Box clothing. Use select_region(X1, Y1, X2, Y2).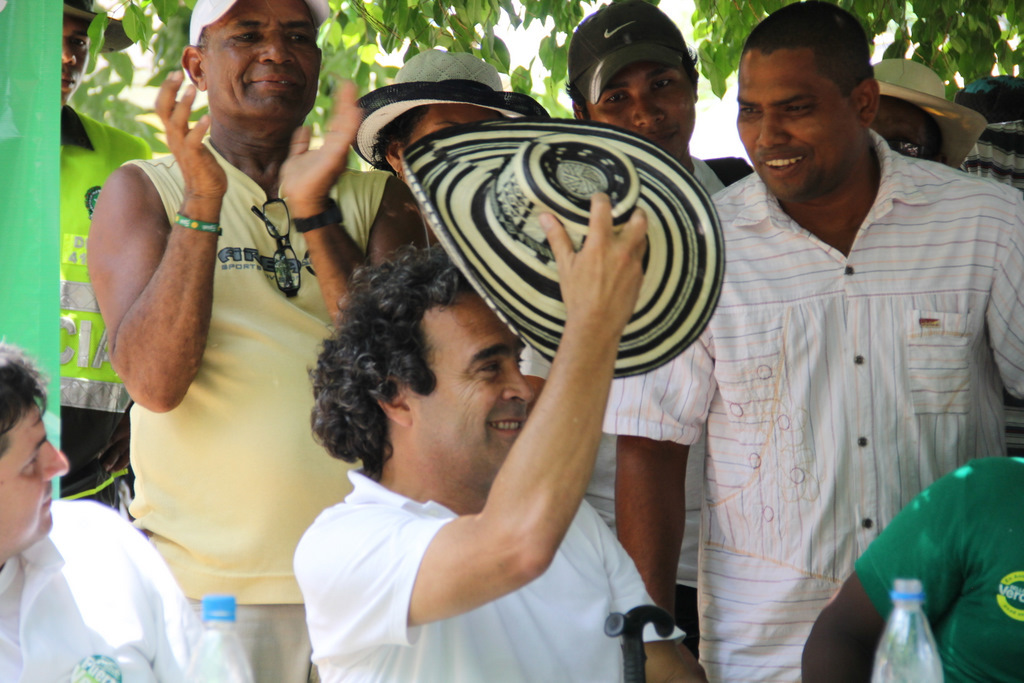
select_region(0, 491, 241, 682).
